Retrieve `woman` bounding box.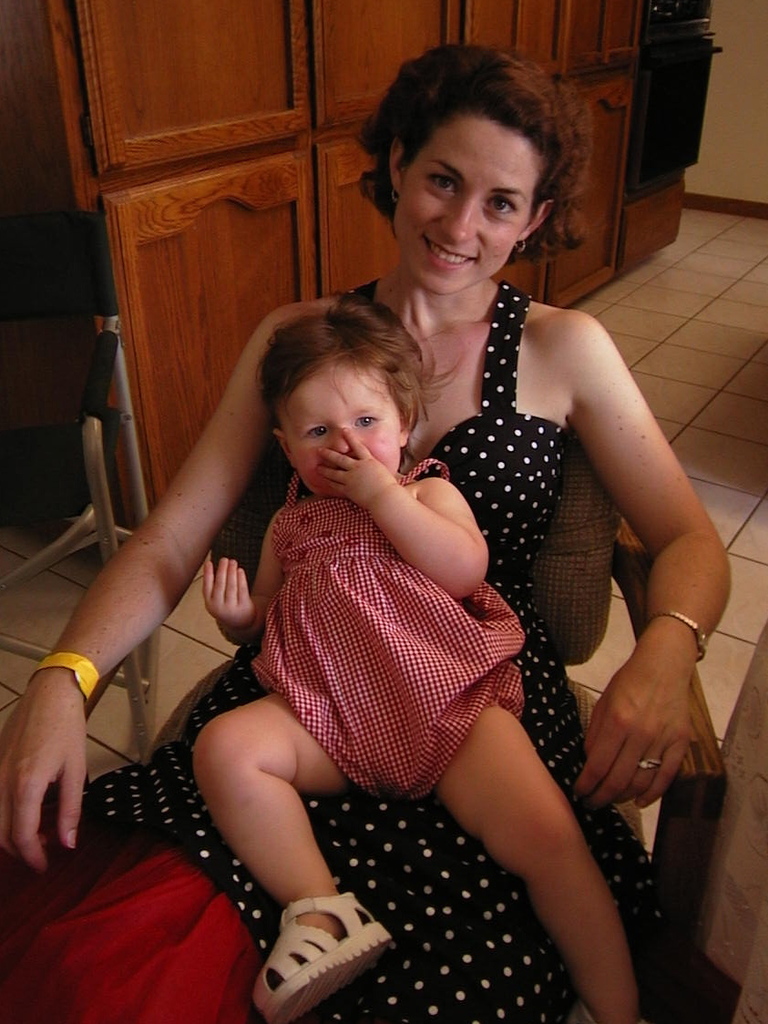
Bounding box: l=0, t=37, r=730, b=1012.
